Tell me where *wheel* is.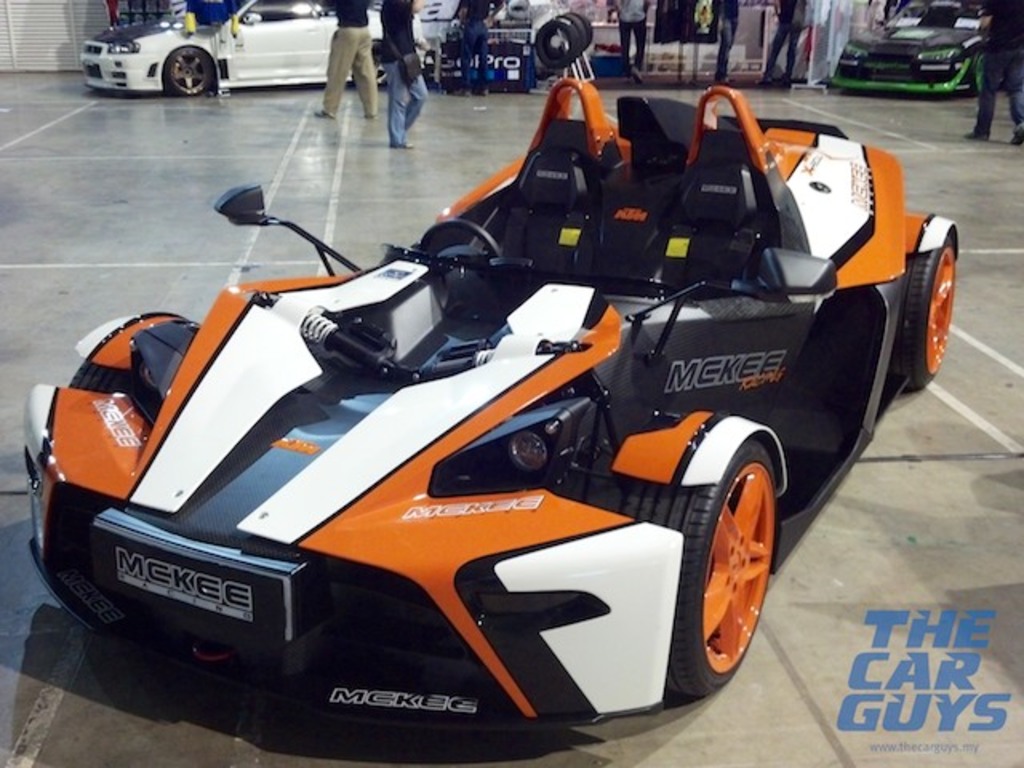
*wheel* is at locate(70, 350, 133, 387).
